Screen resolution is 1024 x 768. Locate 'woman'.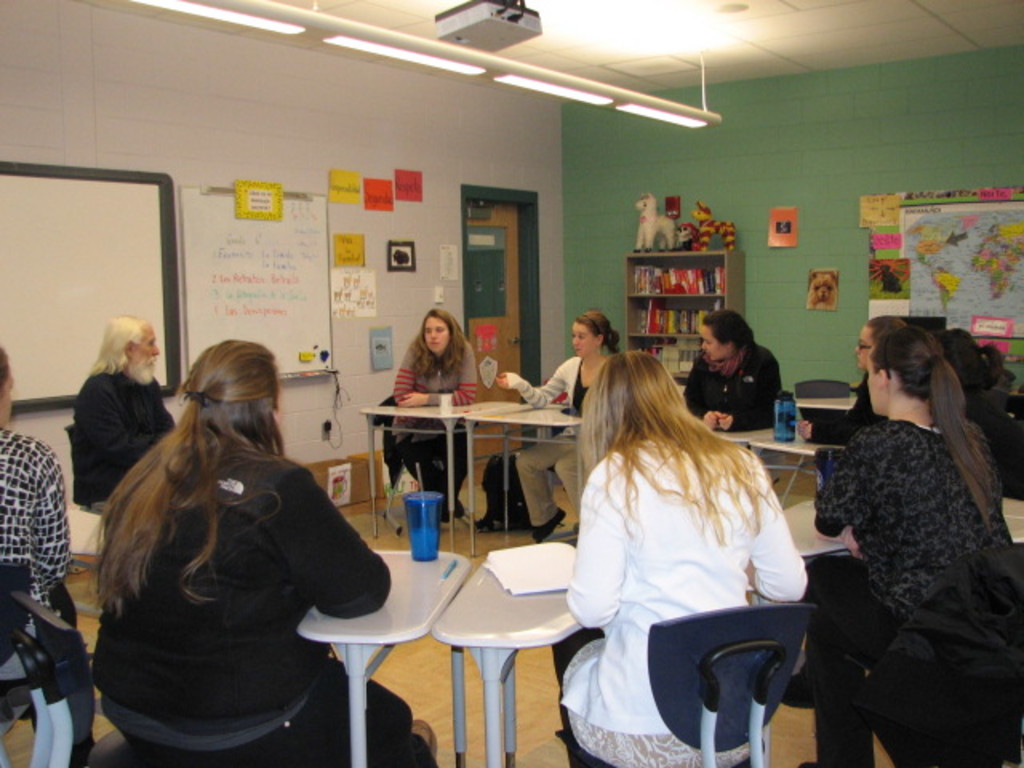
box(792, 323, 1022, 766).
